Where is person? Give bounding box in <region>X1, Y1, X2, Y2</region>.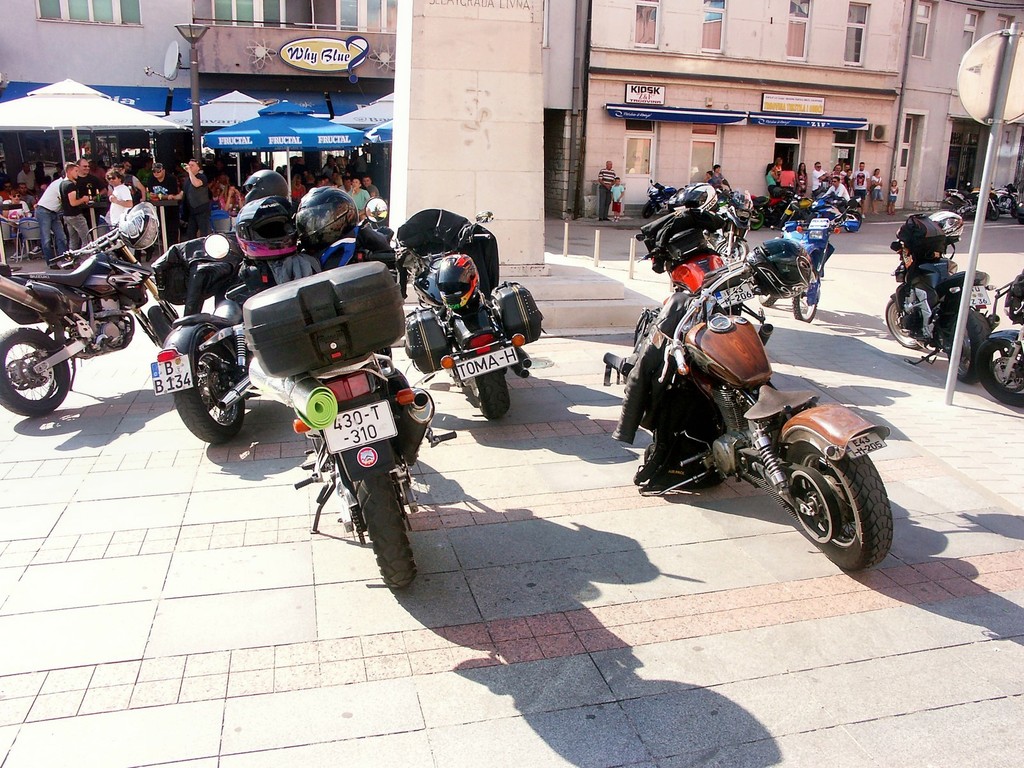
<region>292, 177, 303, 206</region>.
